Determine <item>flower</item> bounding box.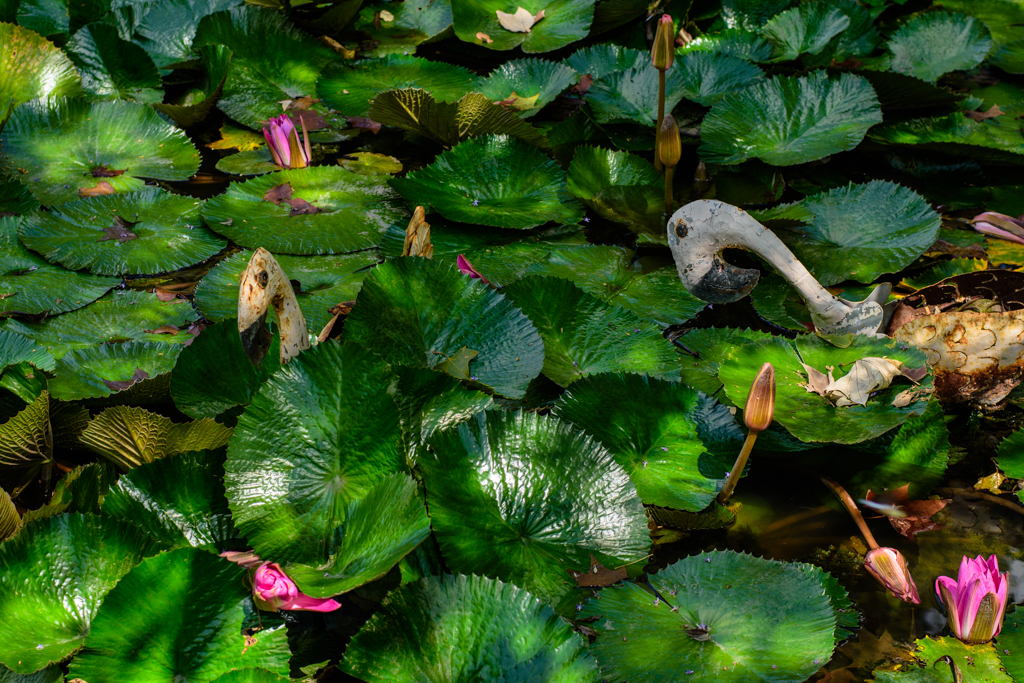
Determined: (944,564,1018,654).
